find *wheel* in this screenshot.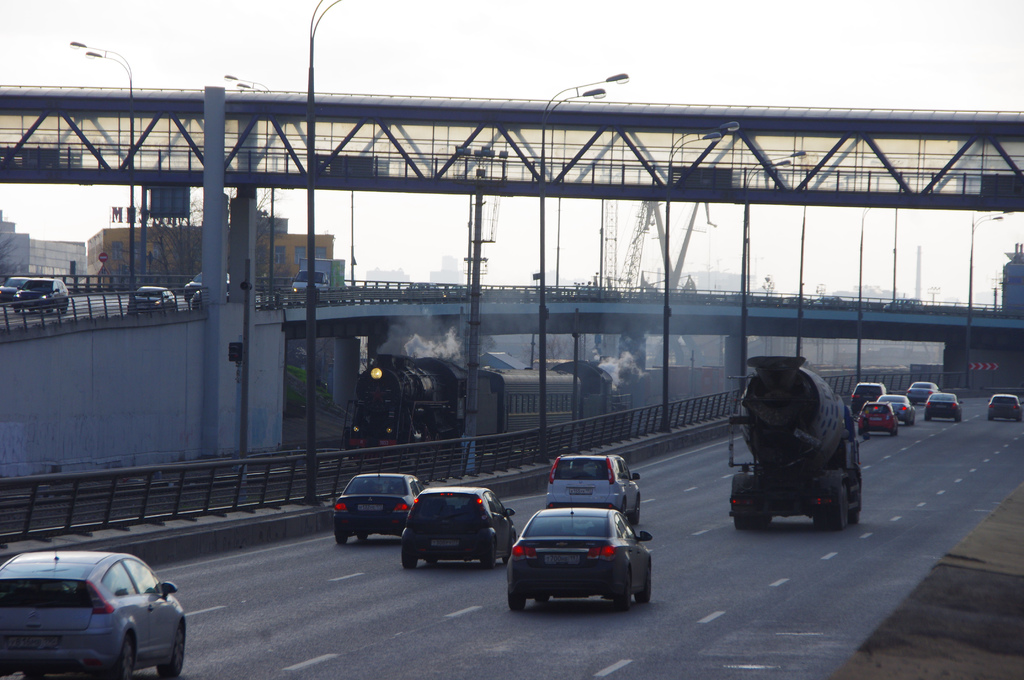
The bounding box for *wheel* is [x1=536, y1=594, x2=548, y2=605].
